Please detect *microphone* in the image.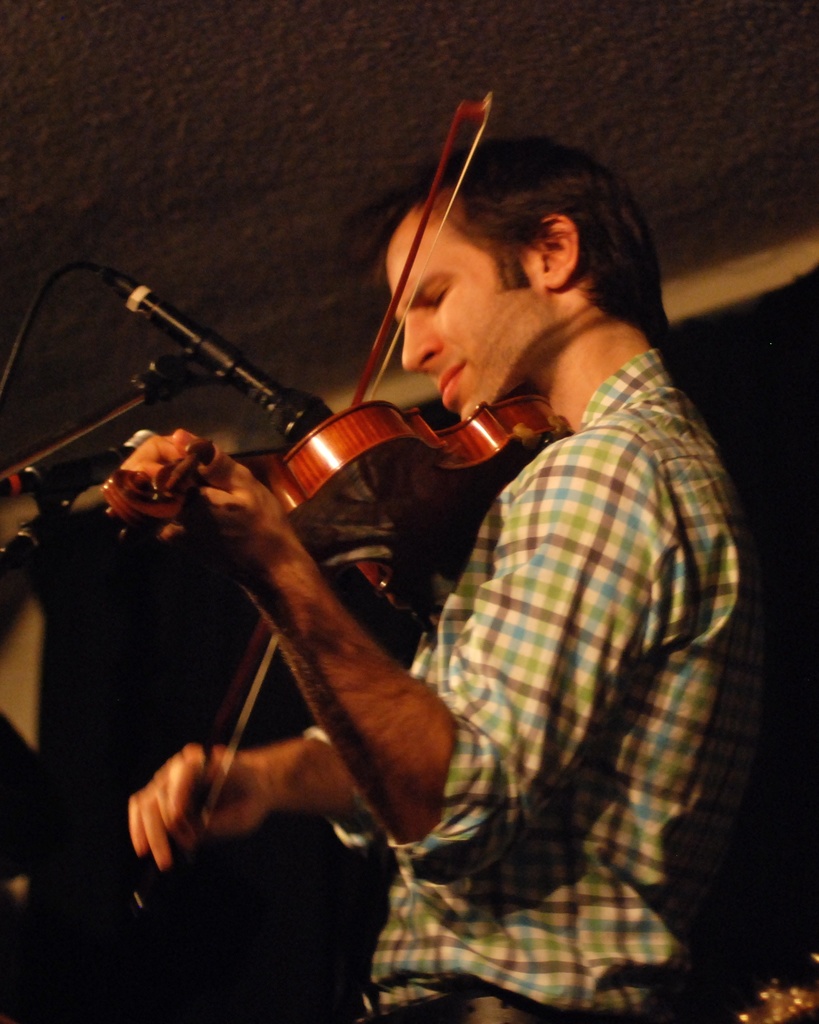
bbox(111, 273, 331, 444).
